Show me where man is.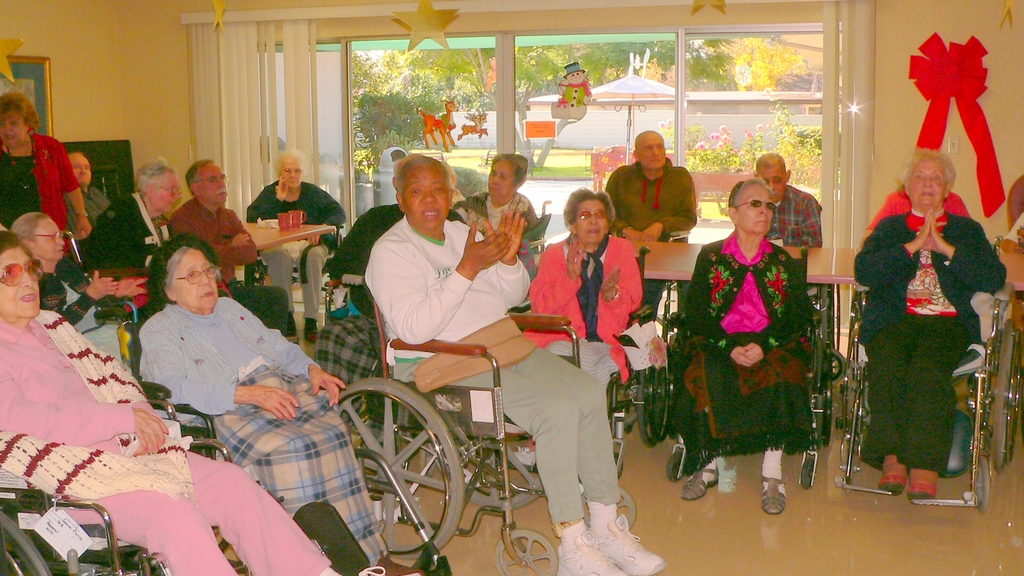
man is at box(173, 152, 291, 338).
